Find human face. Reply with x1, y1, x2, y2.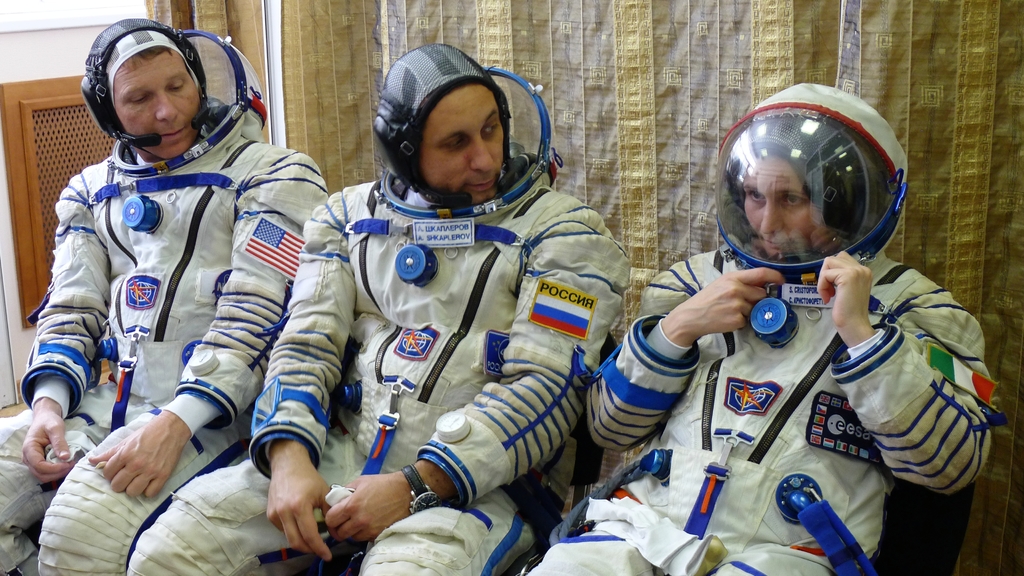
115, 52, 200, 161.
